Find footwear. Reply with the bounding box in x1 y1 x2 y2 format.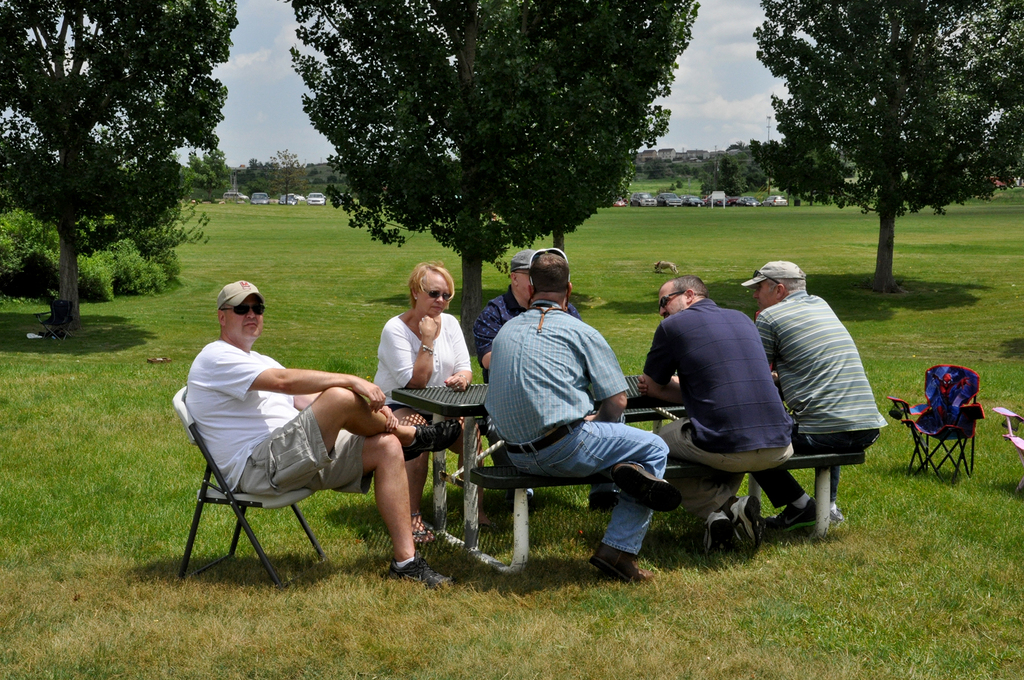
511 485 536 506.
